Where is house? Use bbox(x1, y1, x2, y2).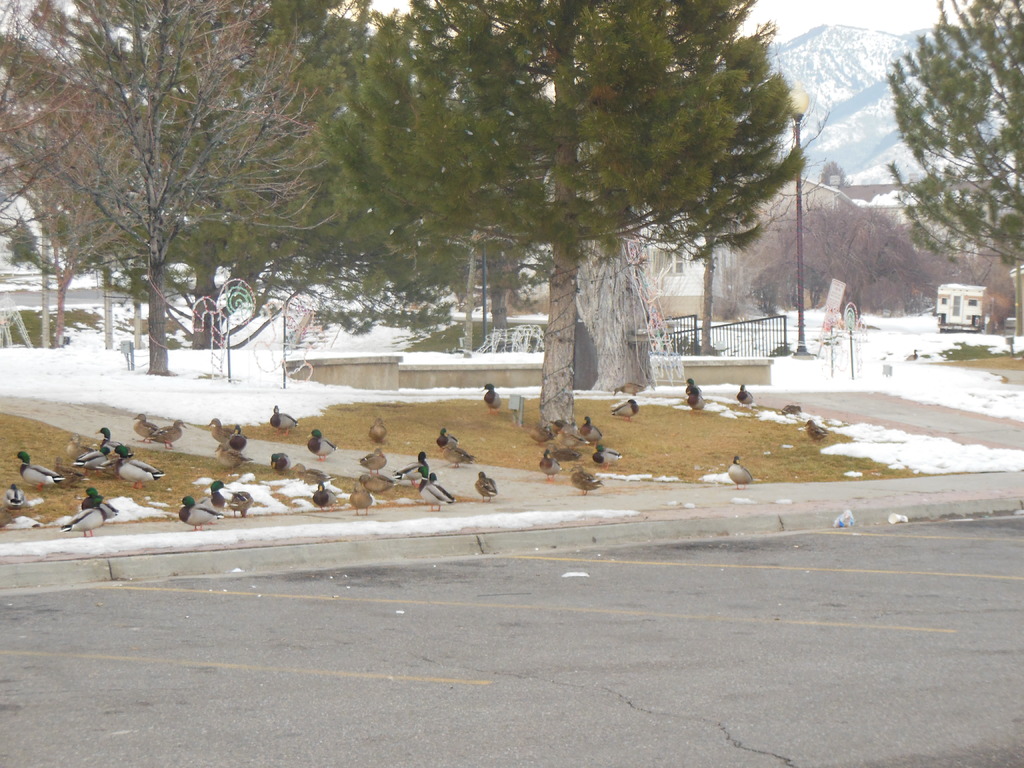
bbox(810, 161, 1022, 205).
